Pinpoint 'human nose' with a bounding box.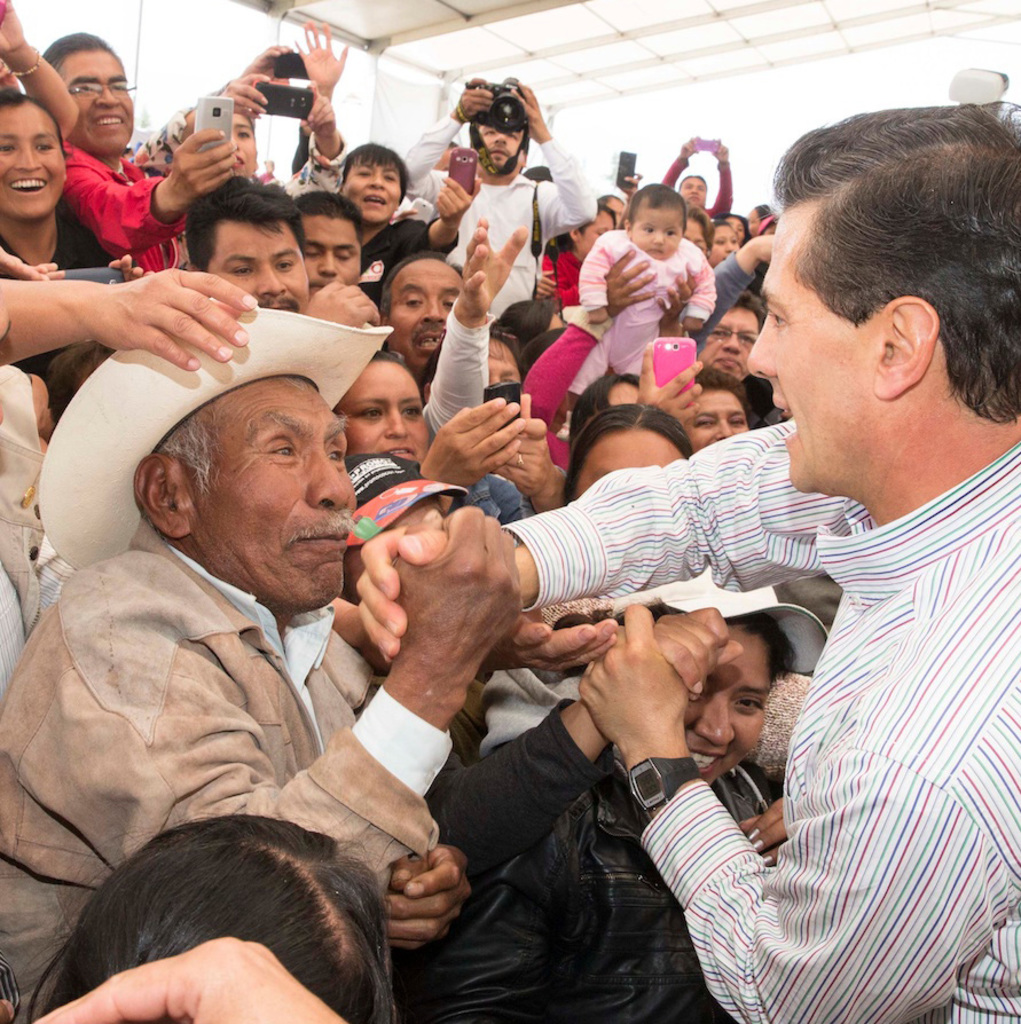
[x1=423, y1=298, x2=442, y2=318].
